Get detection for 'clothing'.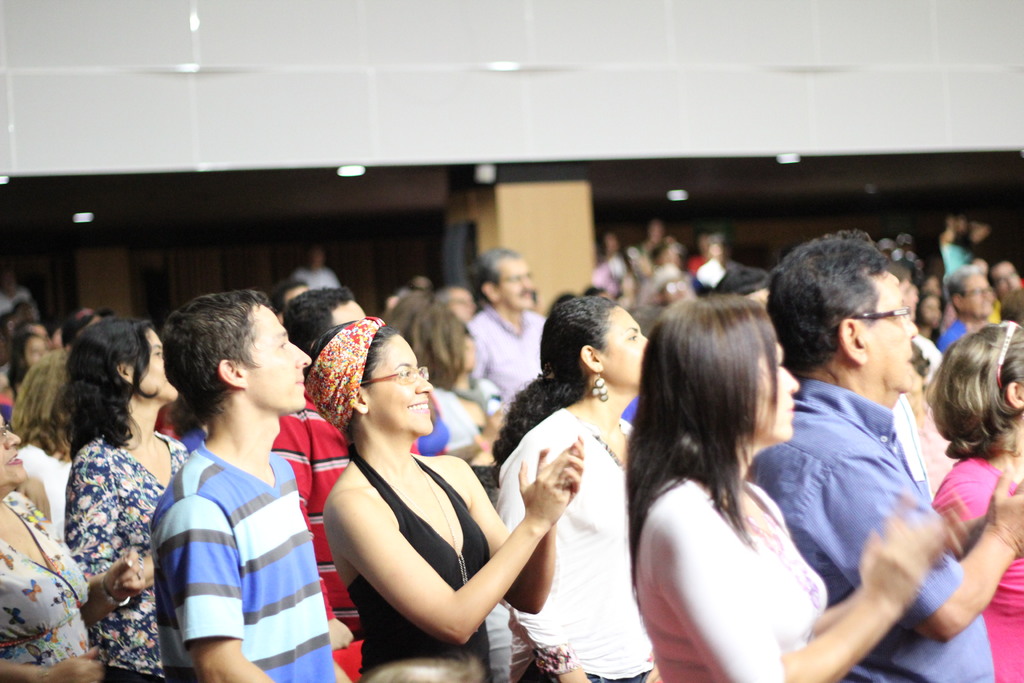
Detection: l=938, t=242, r=974, b=273.
